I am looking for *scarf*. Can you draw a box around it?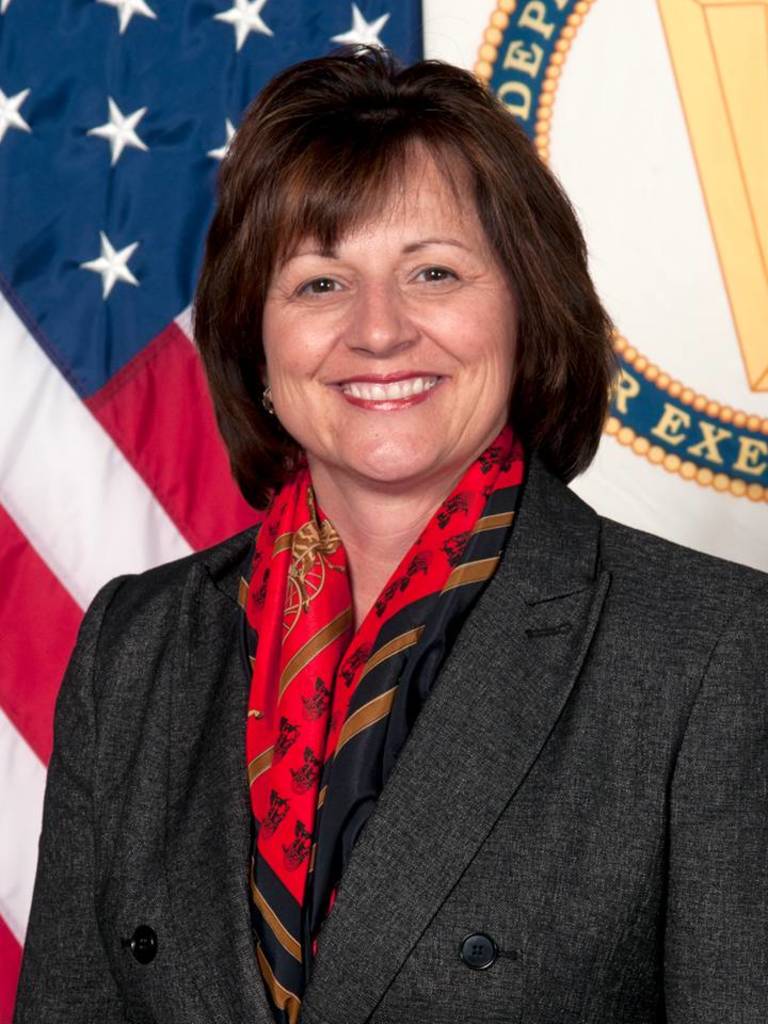
Sure, the bounding box is 241,414,525,1023.
